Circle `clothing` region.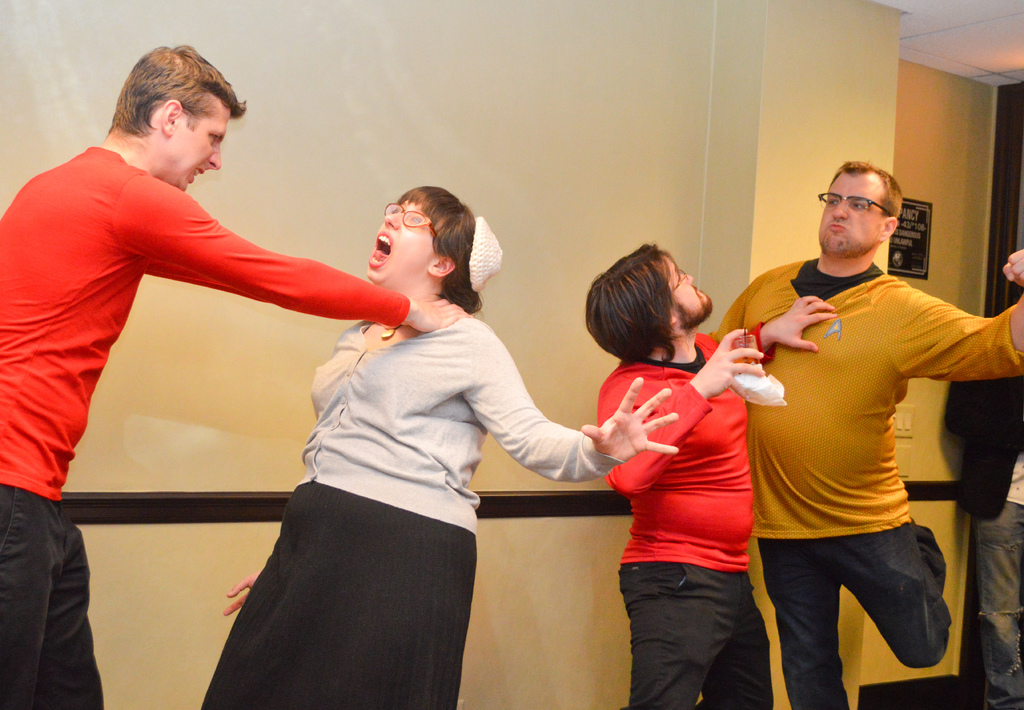
Region: bbox=(709, 250, 1023, 709).
